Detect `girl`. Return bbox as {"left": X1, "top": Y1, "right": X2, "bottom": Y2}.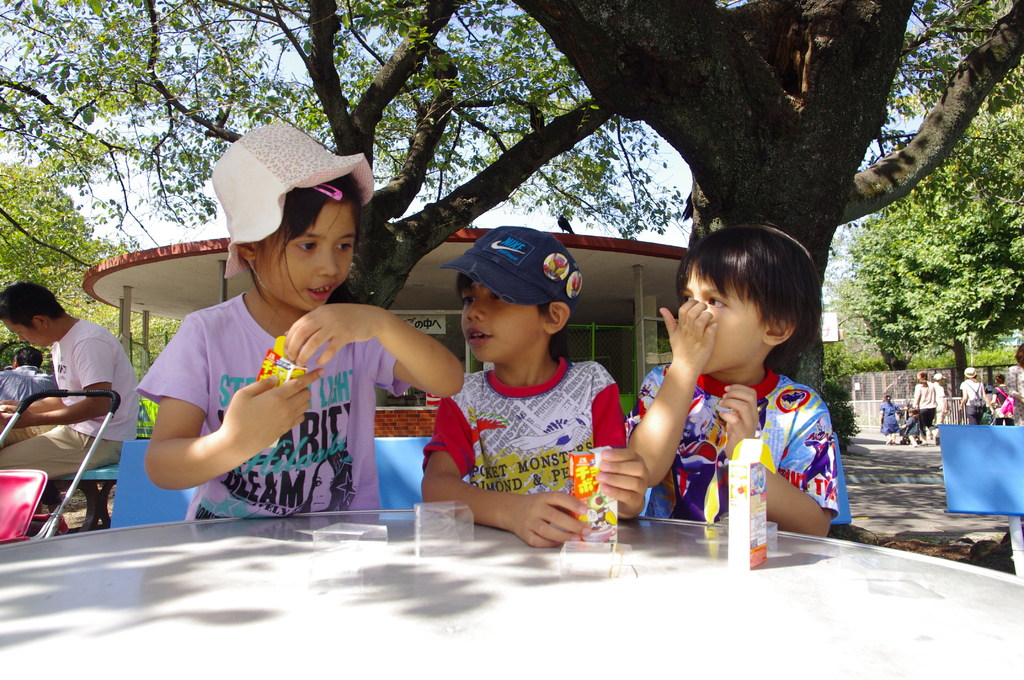
{"left": 297, "top": 453, "right": 352, "bottom": 517}.
